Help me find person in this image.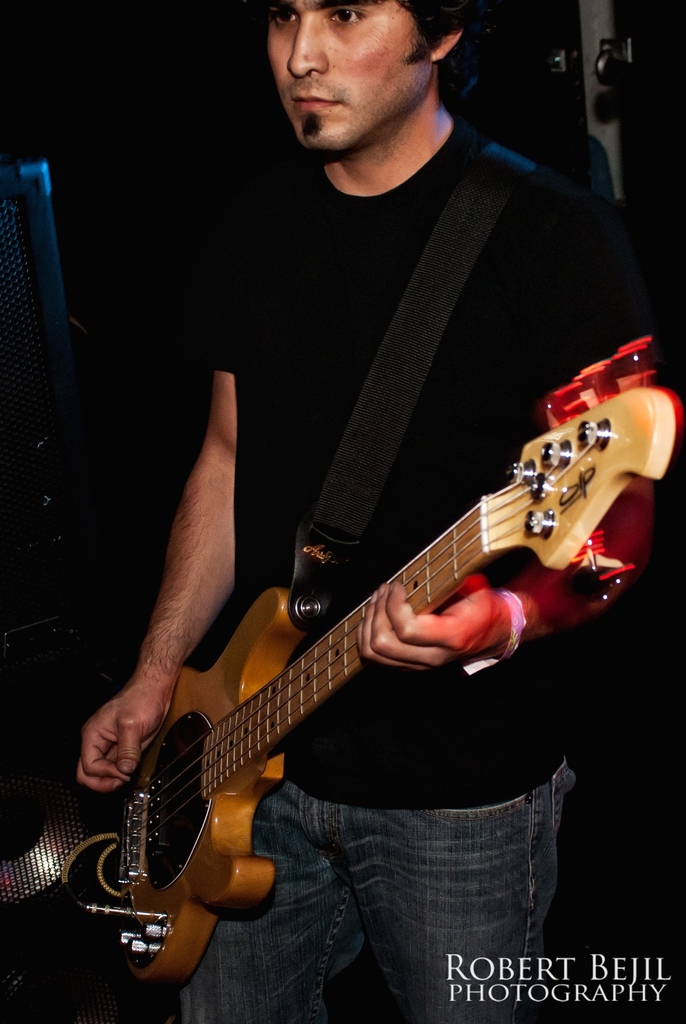
Found it: box=[76, 0, 685, 1023].
